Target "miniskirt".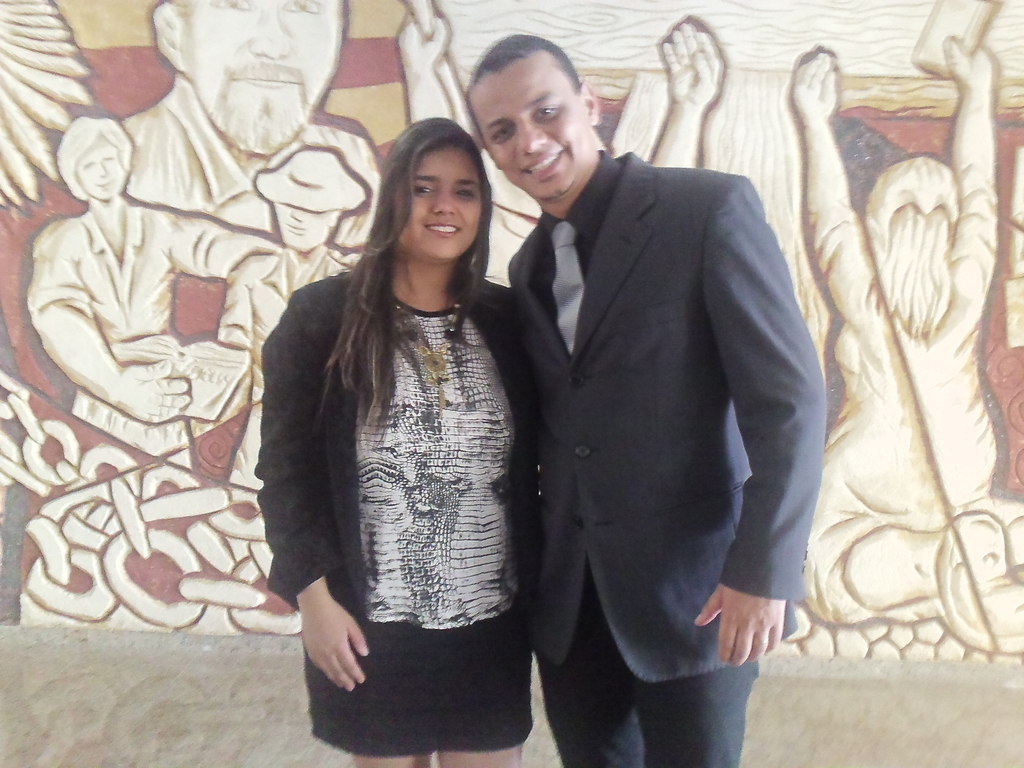
Target region: 298, 598, 536, 760.
